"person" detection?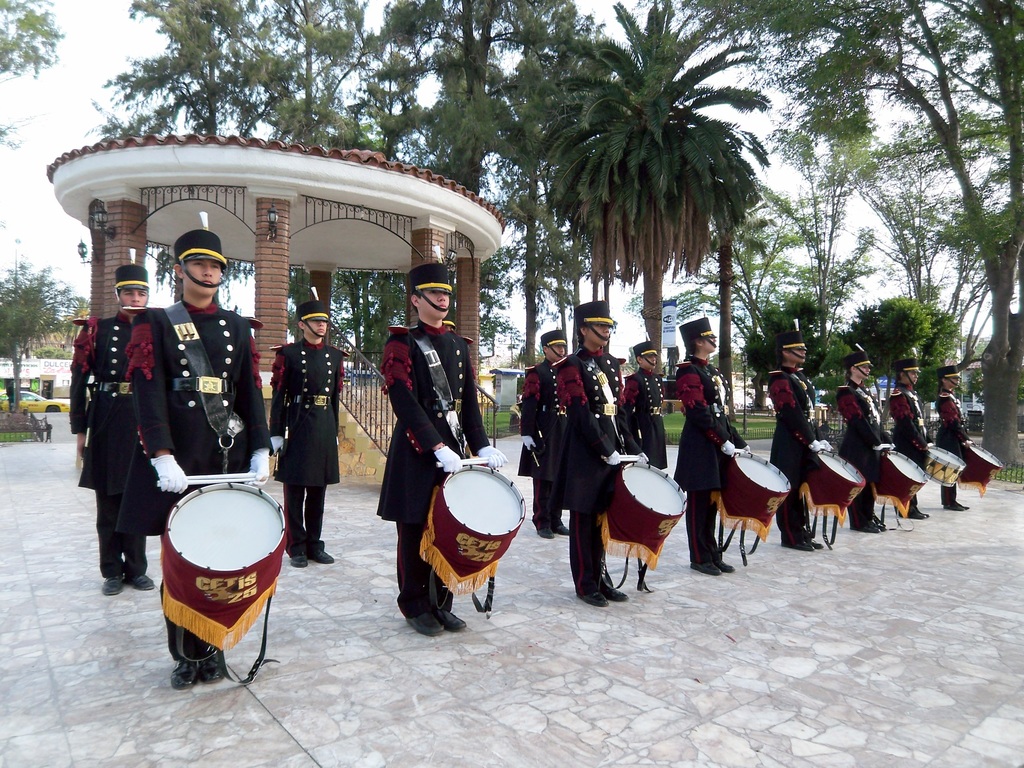
890:364:931:525
